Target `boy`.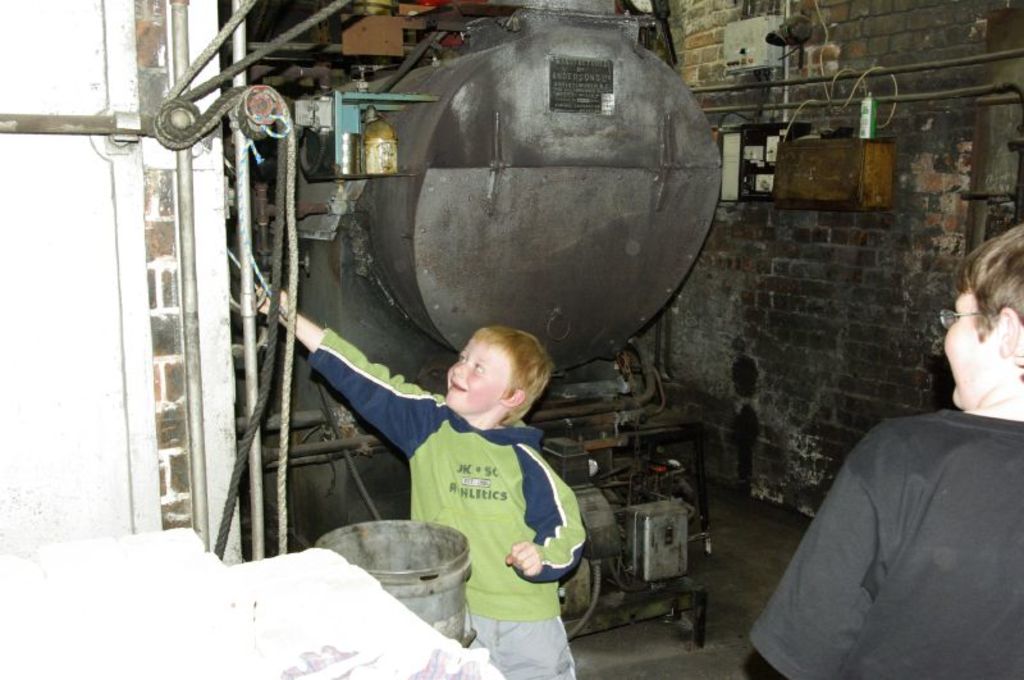
Target region: bbox=(746, 222, 1023, 679).
